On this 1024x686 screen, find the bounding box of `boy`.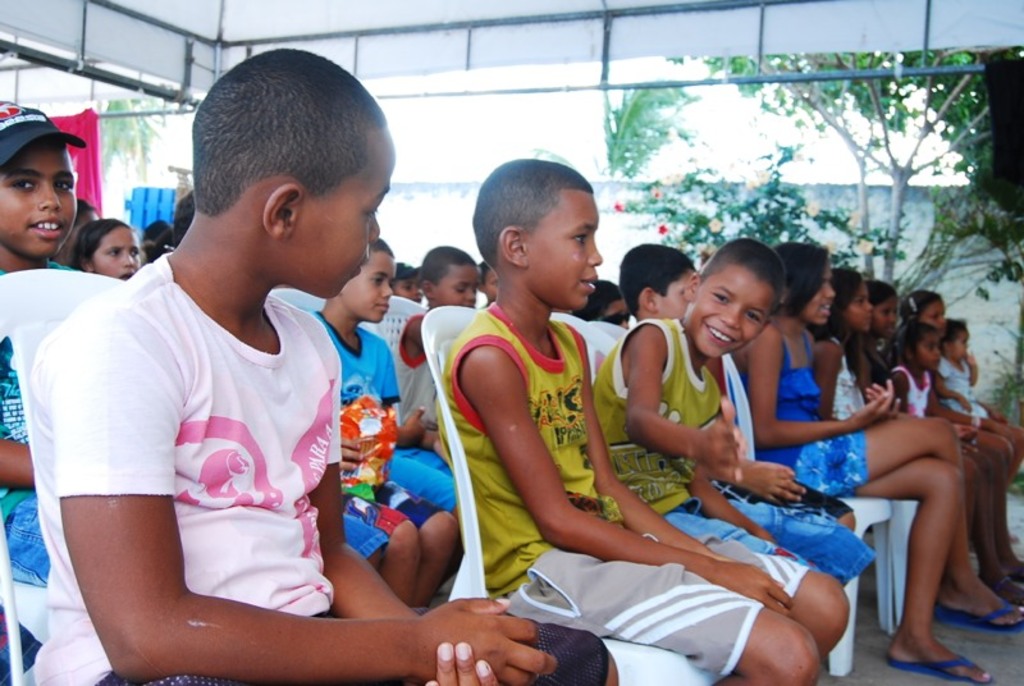
Bounding box: x1=444, y1=161, x2=850, y2=685.
